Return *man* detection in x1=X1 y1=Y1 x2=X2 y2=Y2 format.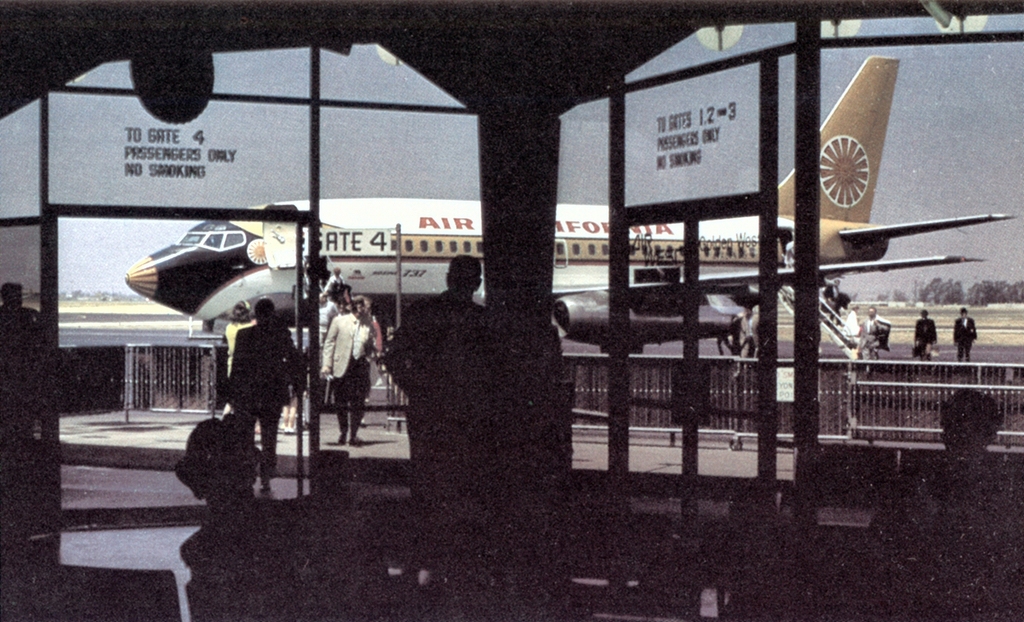
x1=912 y1=305 x2=937 y2=358.
